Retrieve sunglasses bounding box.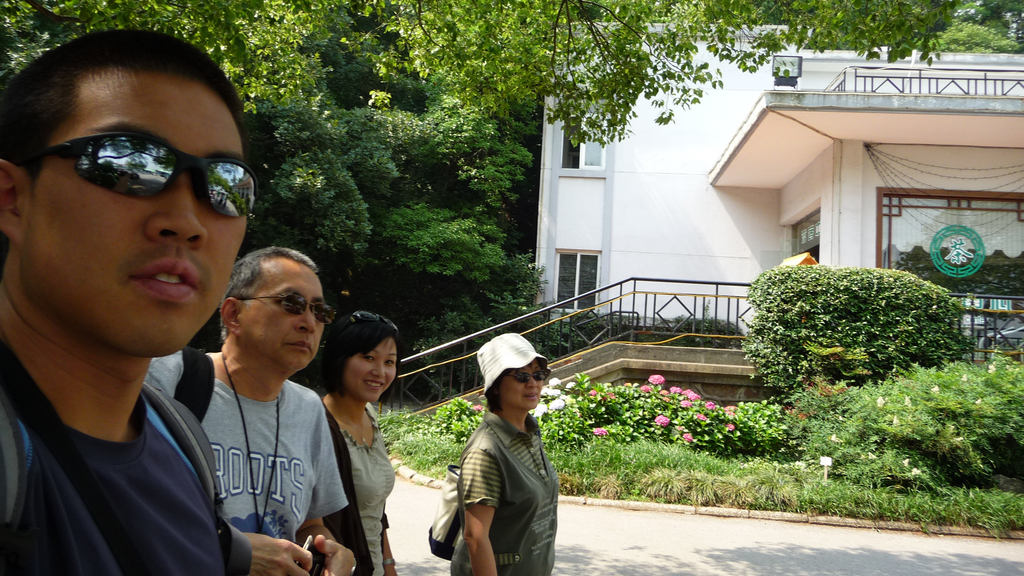
Bounding box: {"x1": 501, "y1": 371, "x2": 551, "y2": 385}.
